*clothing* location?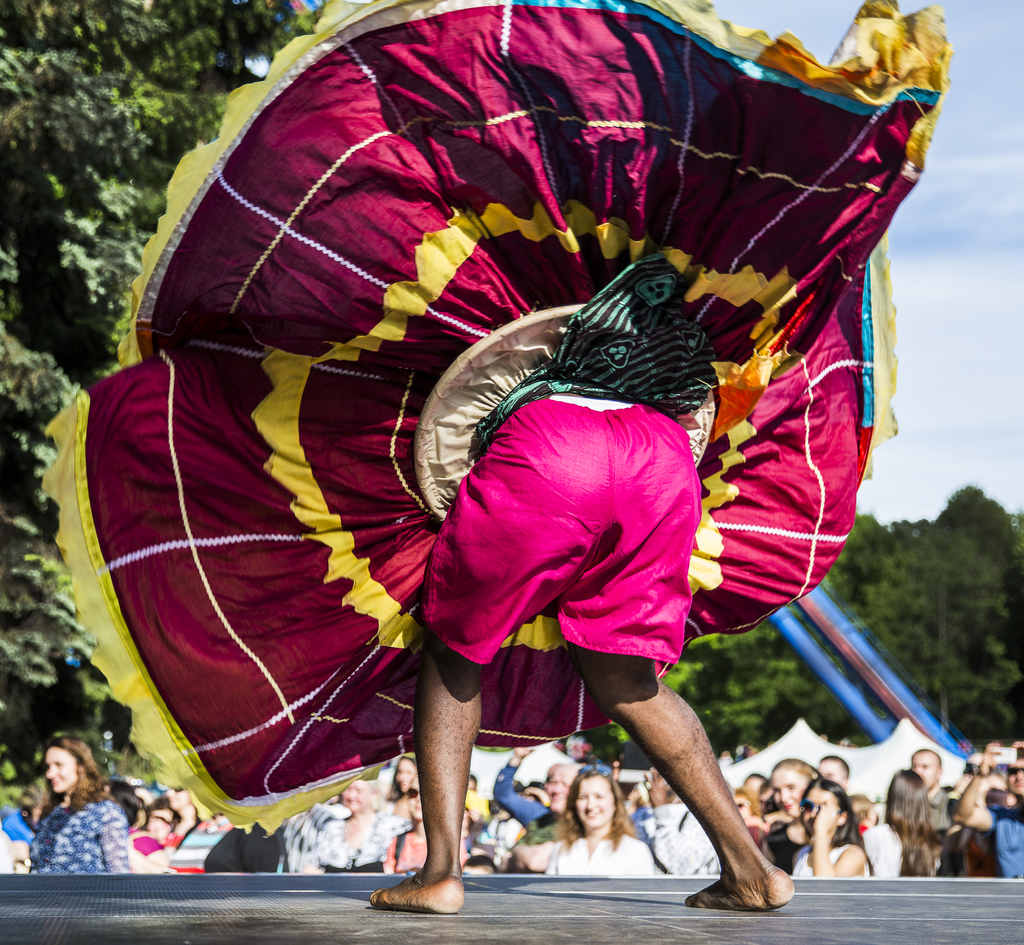
(left=993, top=814, right=1023, bottom=882)
